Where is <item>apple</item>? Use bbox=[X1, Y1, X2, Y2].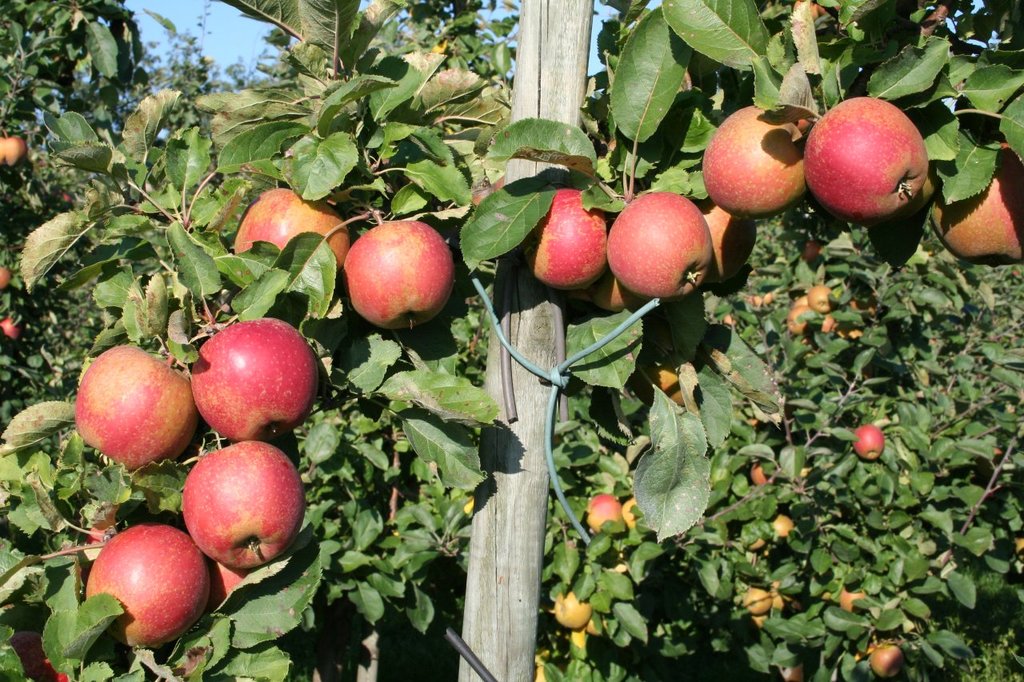
bbox=[229, 185, 353, 282].
